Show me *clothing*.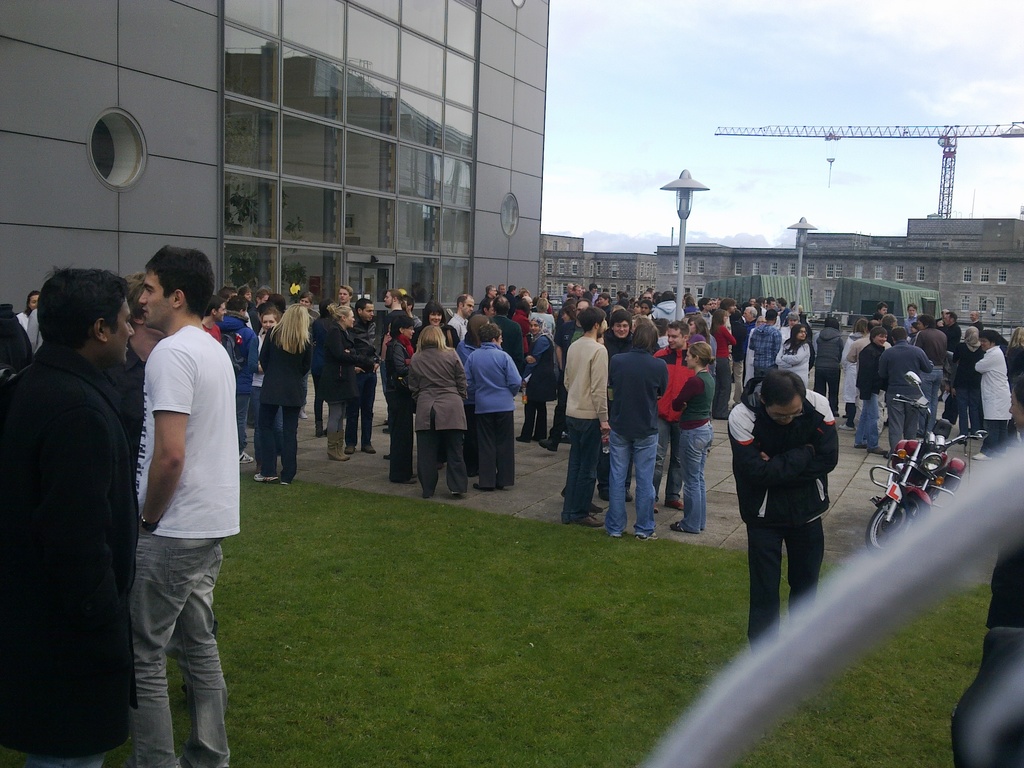
*clothing* is here: <box>949,321,959,346</box>.
